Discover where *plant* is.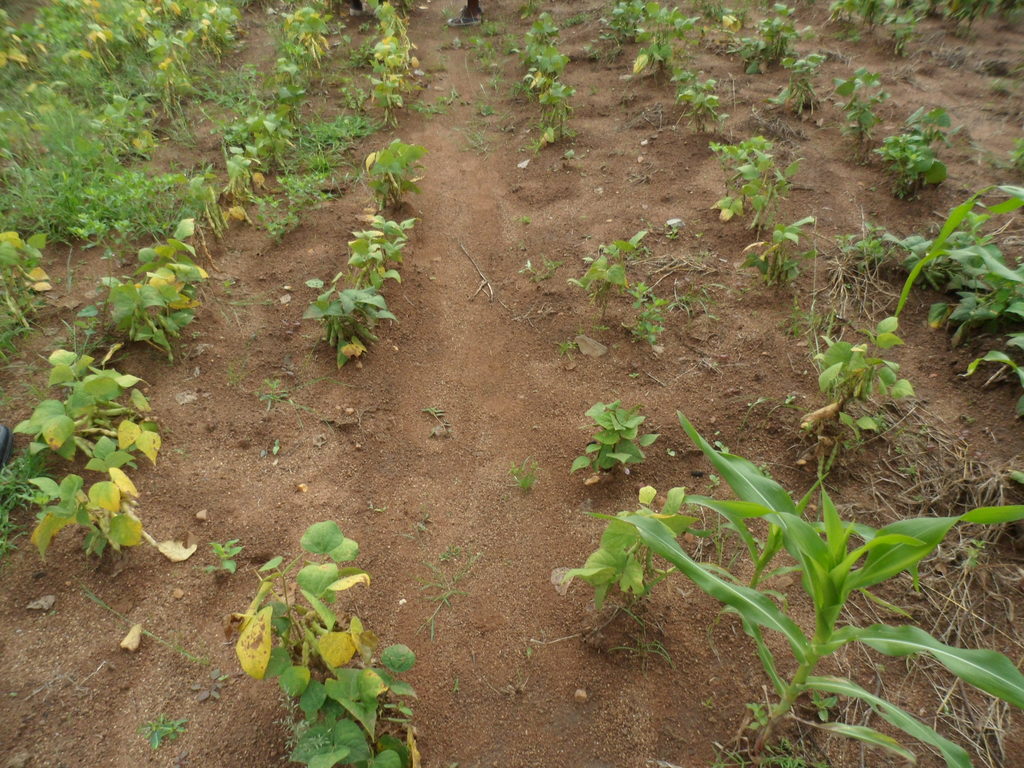
Discovered at Rect(339, 216, 422, 289).
